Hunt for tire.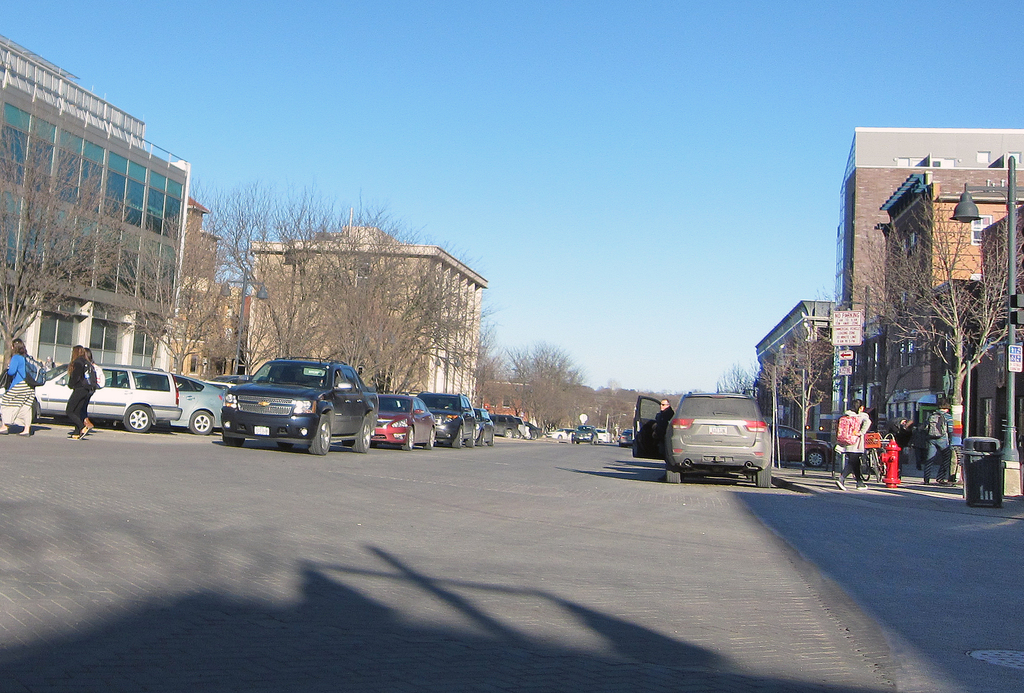
Hunted down at left=471, top=429, right=481, bottom=446.
